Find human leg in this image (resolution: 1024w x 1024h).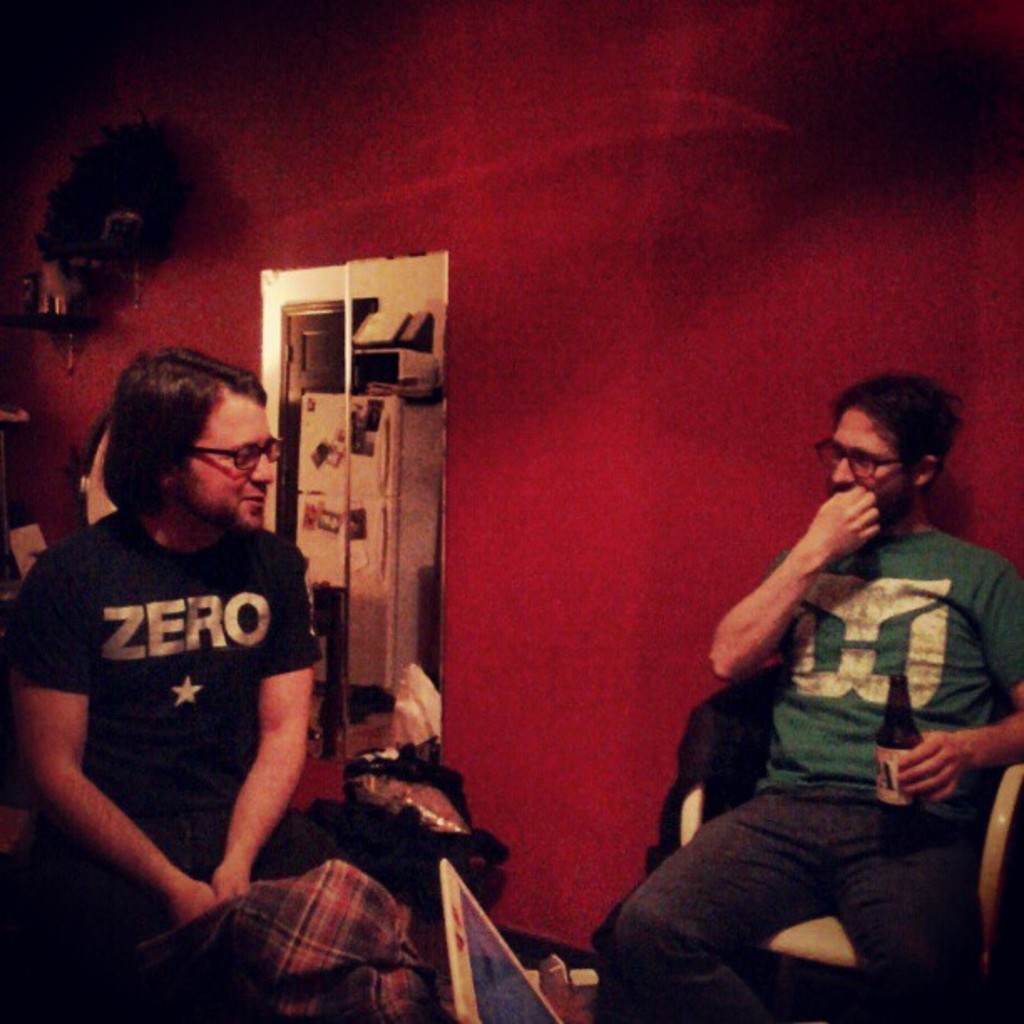
(835, 798, 986, 1019).
